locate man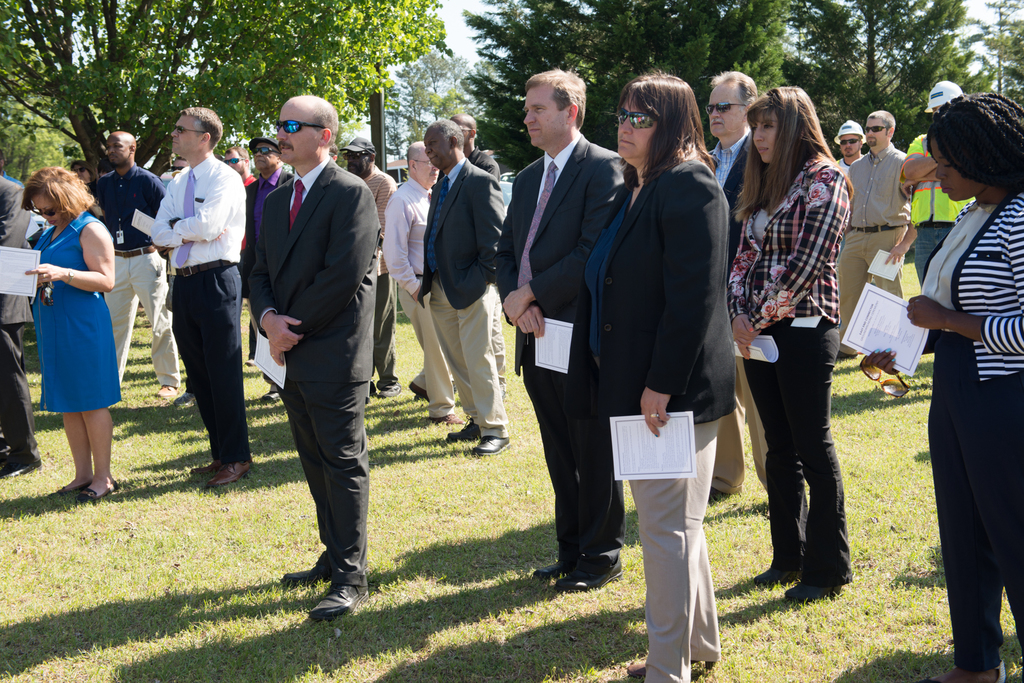
[left=922, top=79, right=970, bottom=351]
